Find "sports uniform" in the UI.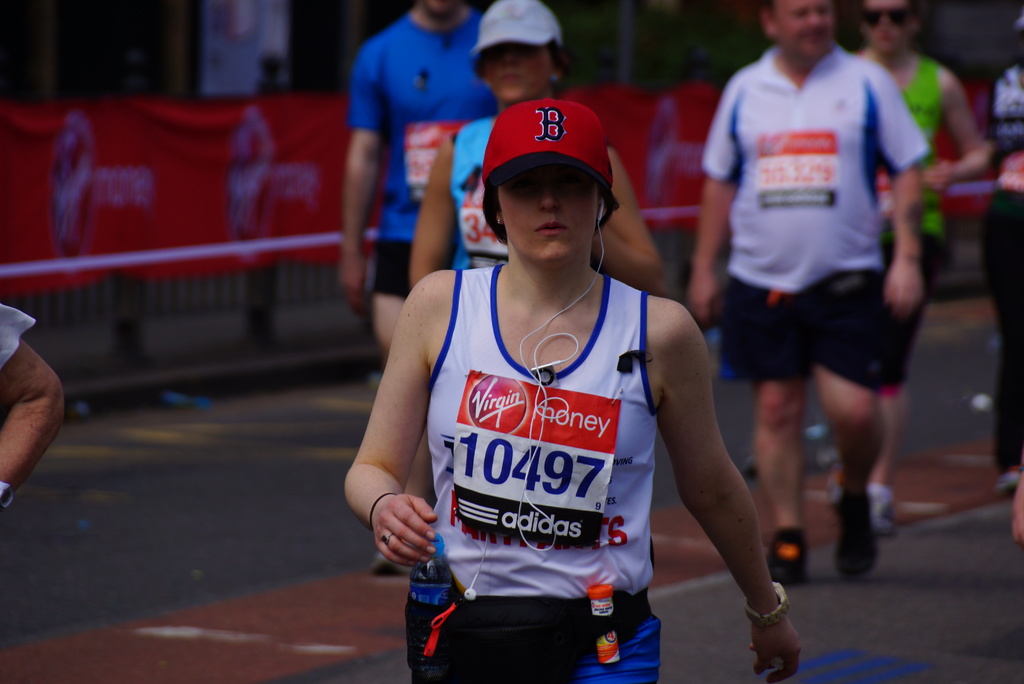
UI element at left=312, top=0, right=496, bottom=314.
